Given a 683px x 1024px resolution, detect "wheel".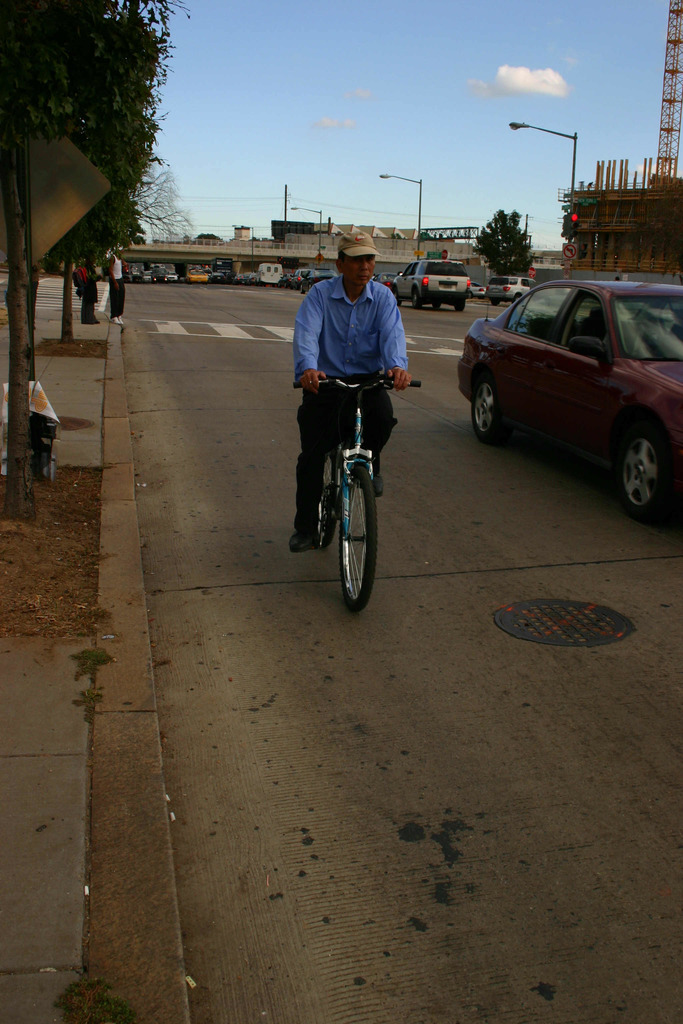
x1=618, y1=426, x2=680, y2=526.
